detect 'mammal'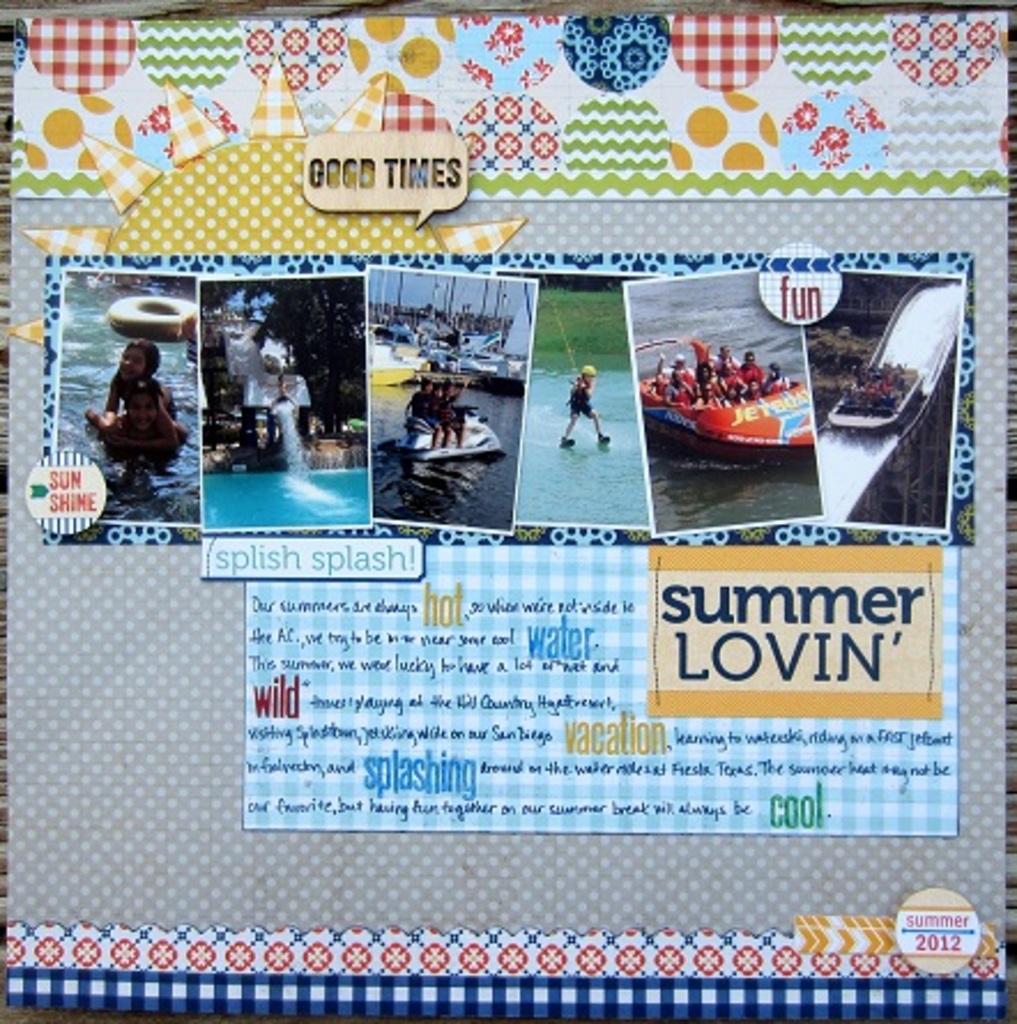
[x1=115, y1=373, x2=170, y2=483]
